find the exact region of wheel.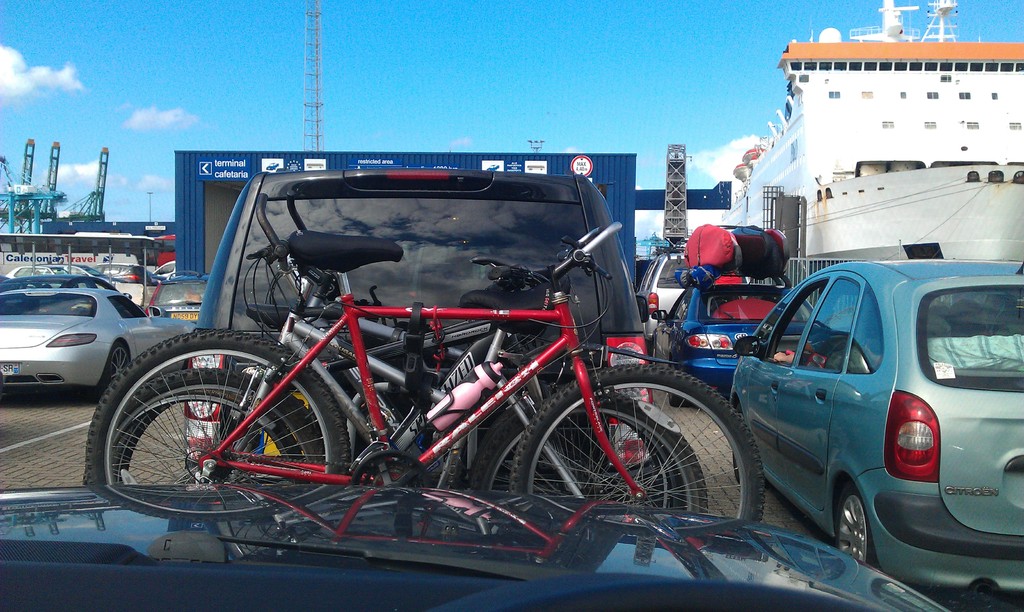
Exact region: {"x1": 468, "y1": 412, "x2": 671, "y2": 507}.
